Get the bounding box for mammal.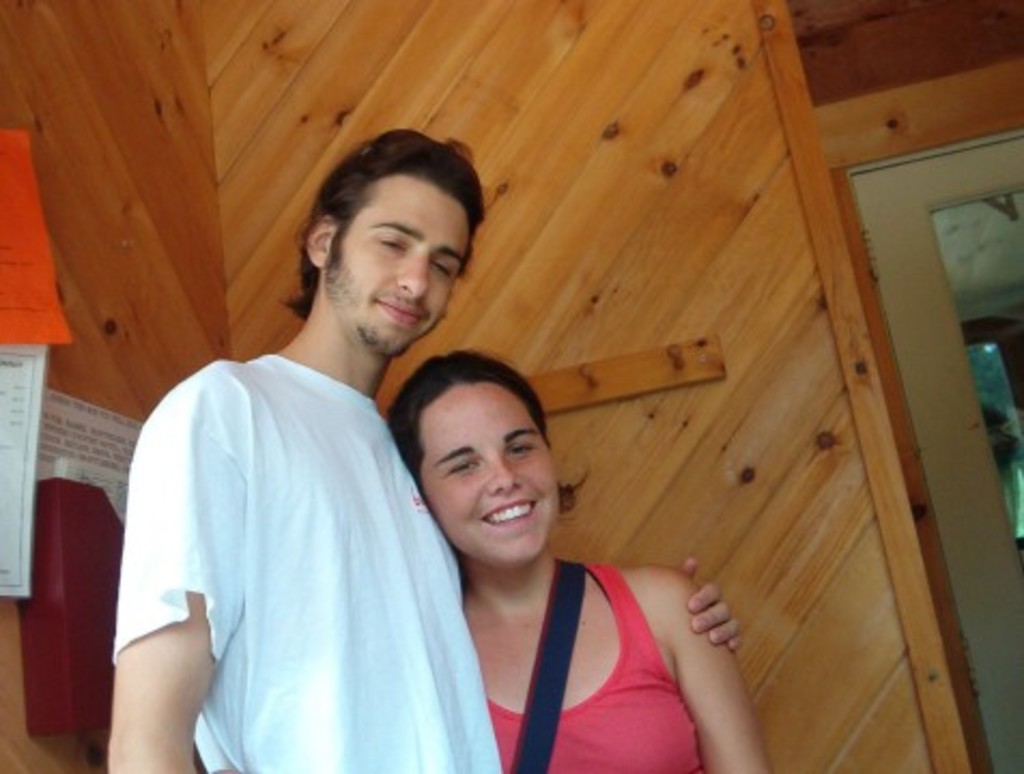
pyautogui.locateOnScreen(385, 346, 777, 772).
